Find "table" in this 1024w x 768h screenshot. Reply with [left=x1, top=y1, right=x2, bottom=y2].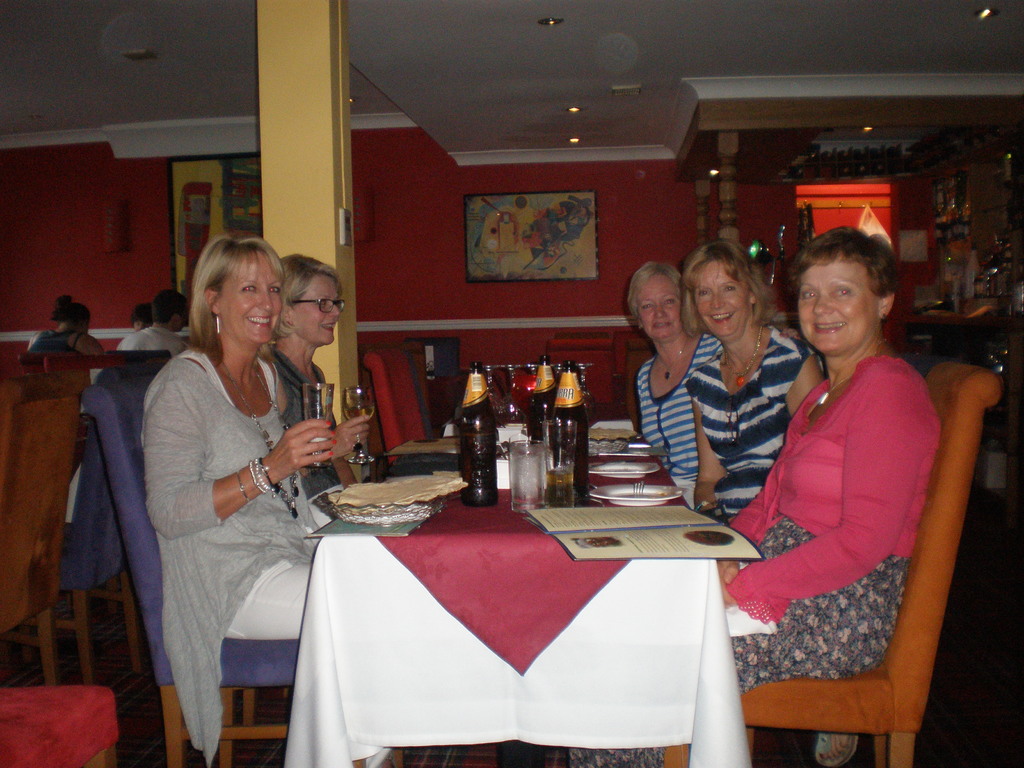
[left=243, top=408, right=768, bottom=767].
